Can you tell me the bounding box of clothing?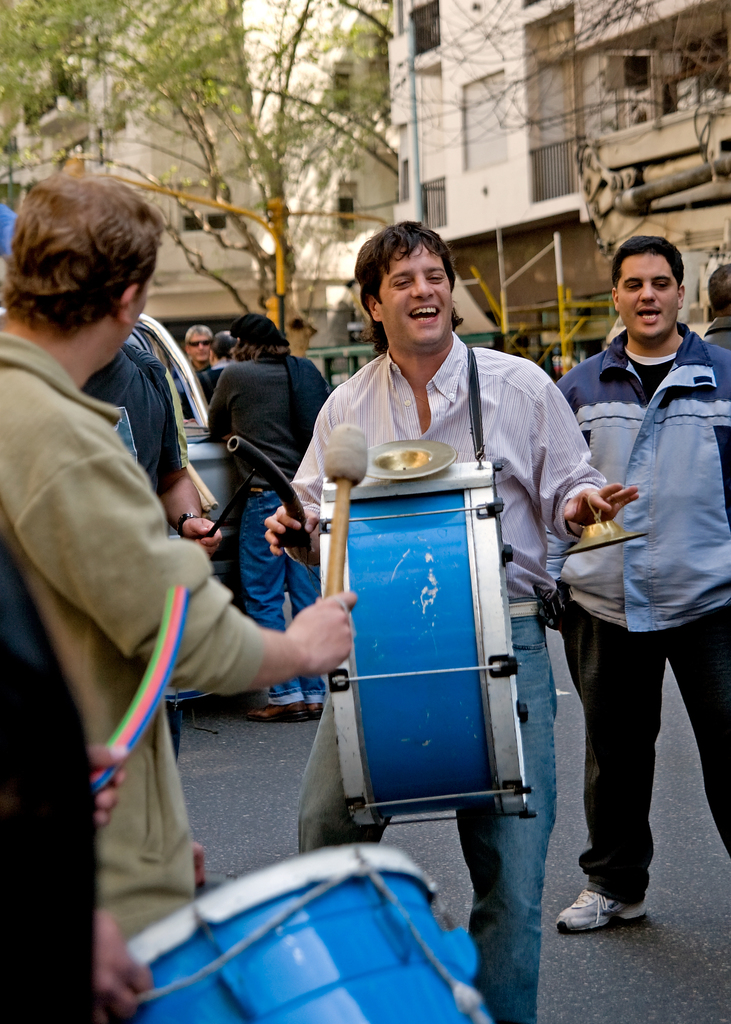
region(68, 338, 196, 500).
